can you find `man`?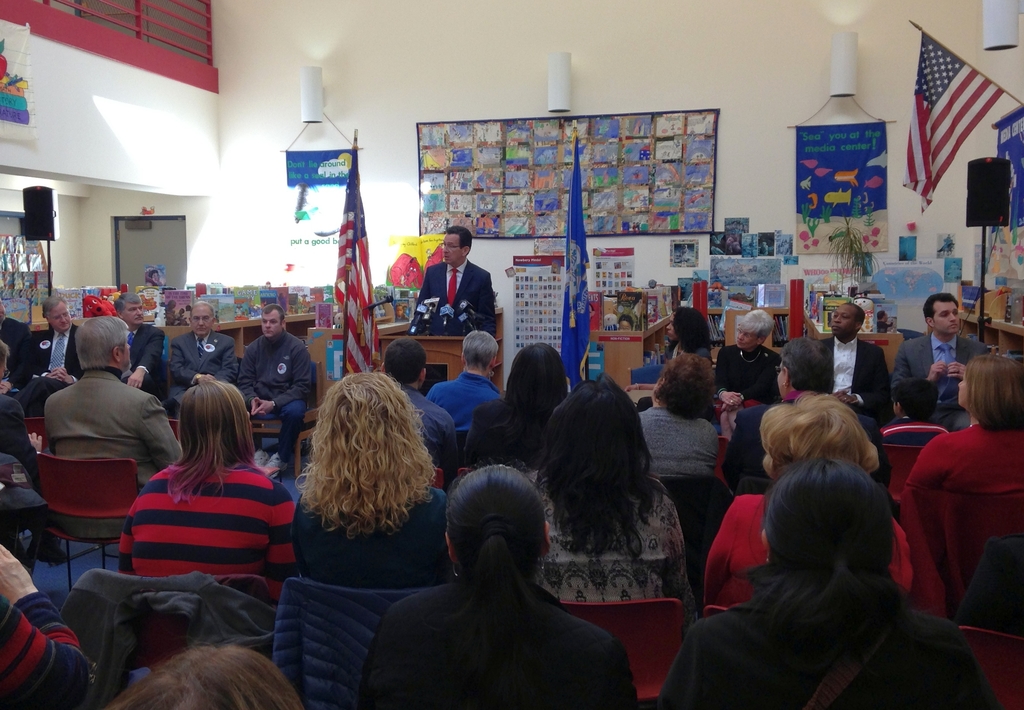
Yes, bounding box: left=816, top=303, right=896, bottom=426.
